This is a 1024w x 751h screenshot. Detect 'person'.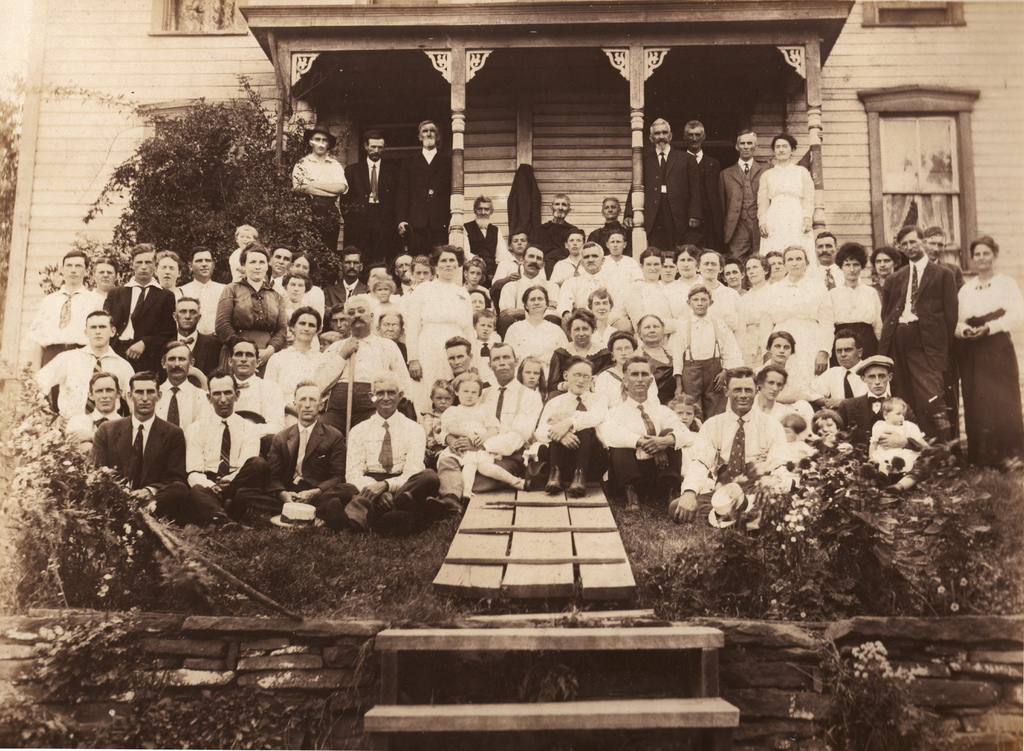
[left=174, top=243, right=228, bottom=370].
